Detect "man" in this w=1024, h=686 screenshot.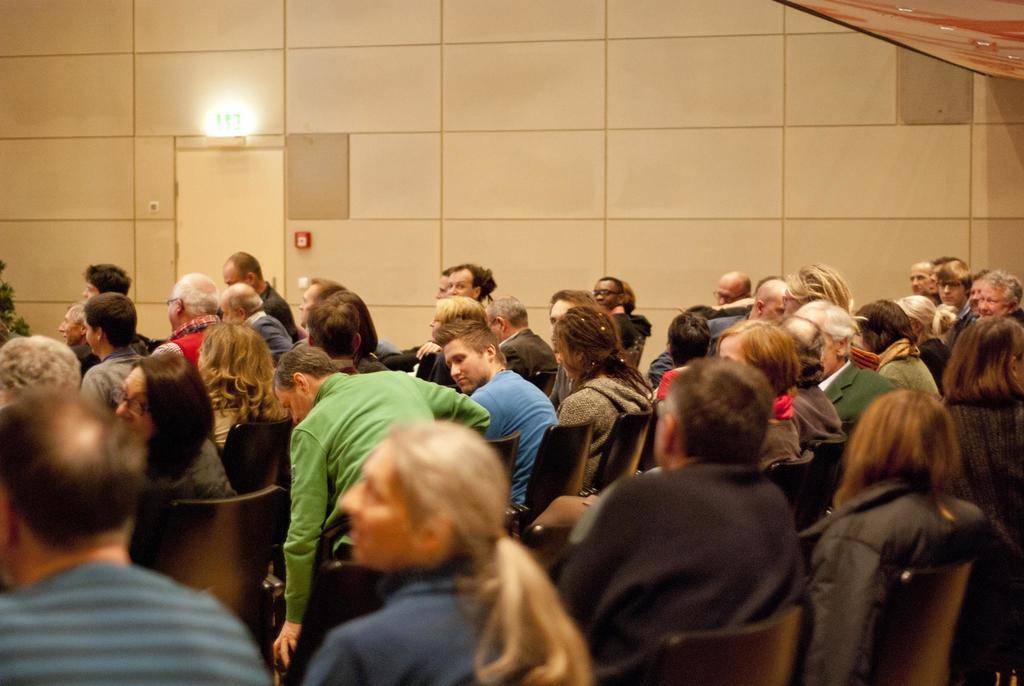
Detection: bbox(907, 260, 940, 304).
